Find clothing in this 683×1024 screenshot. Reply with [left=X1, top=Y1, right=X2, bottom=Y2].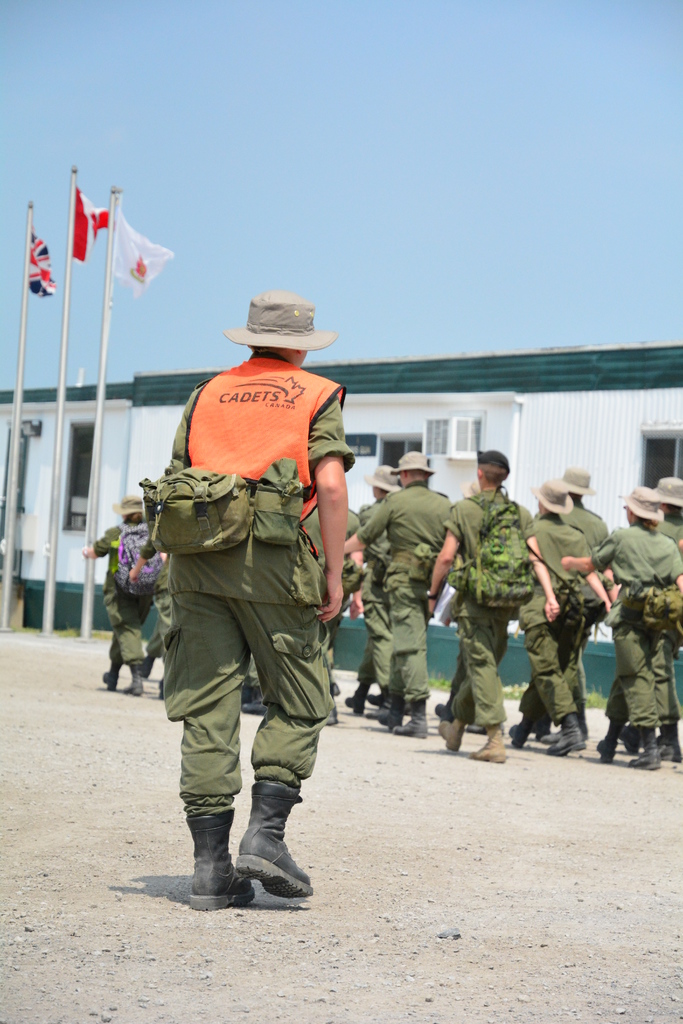
[left=229, top=285, right=347, bottom=353].
